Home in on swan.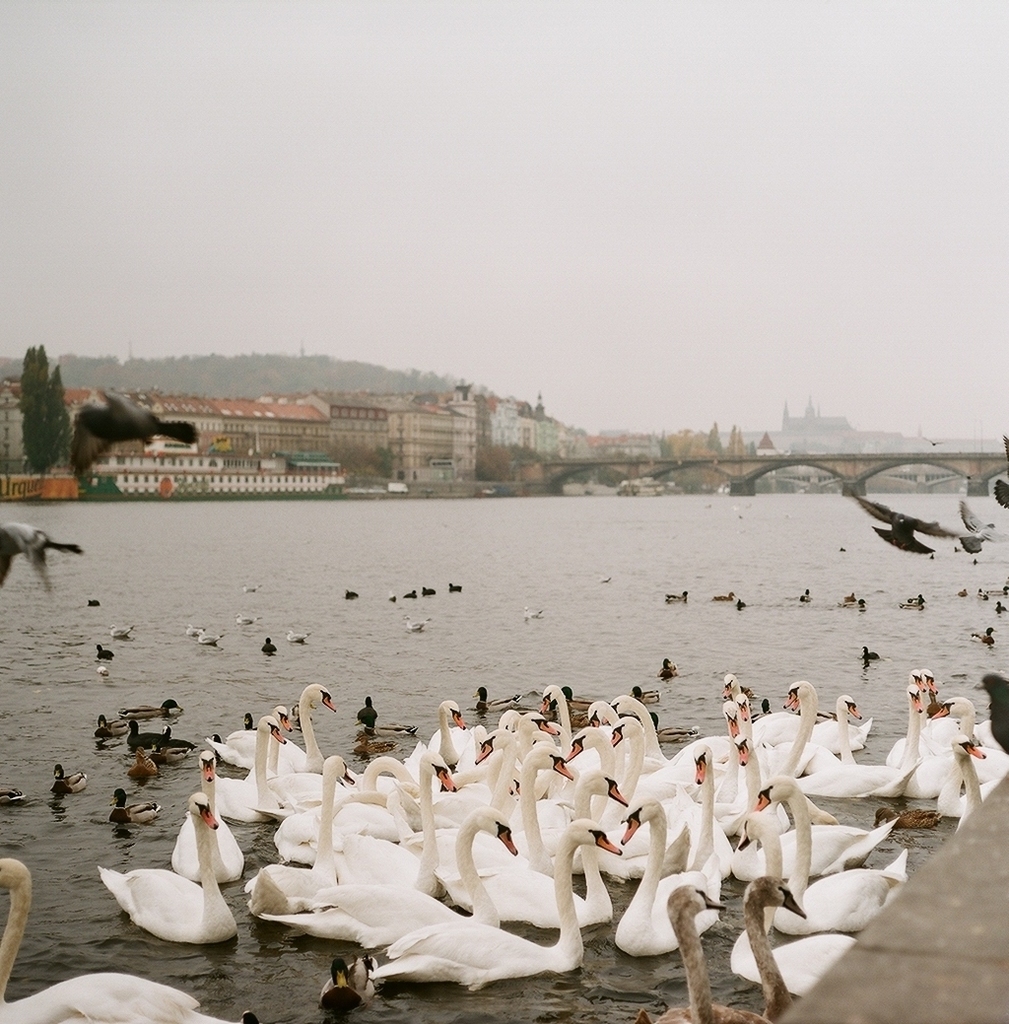
Homed in at 398,617,434,633.
